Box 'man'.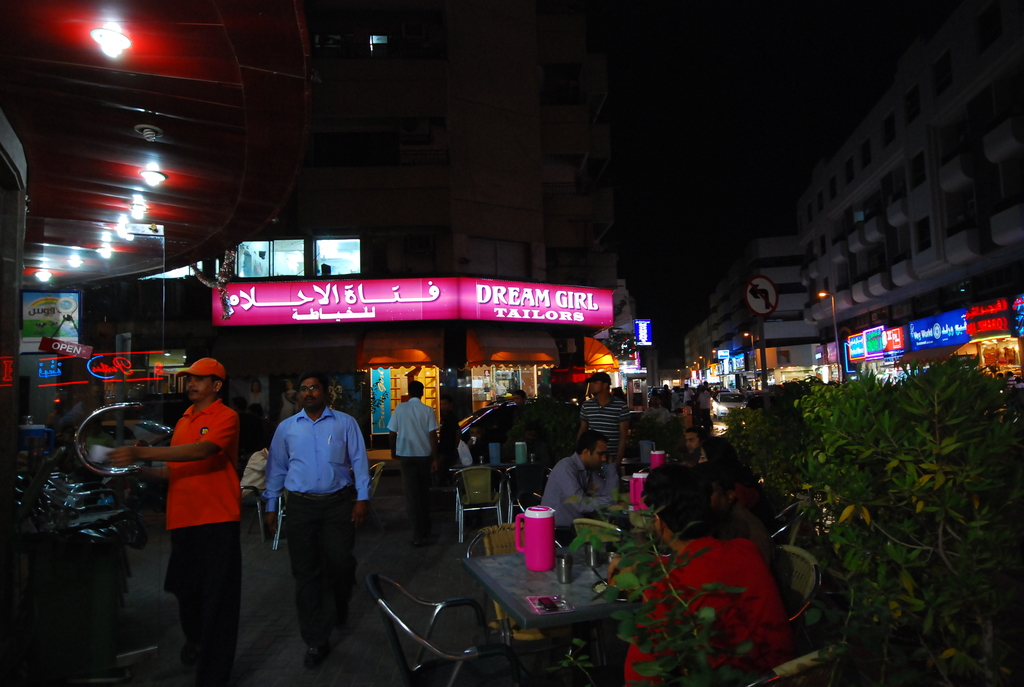
detection(621, 463, 806, 686).
